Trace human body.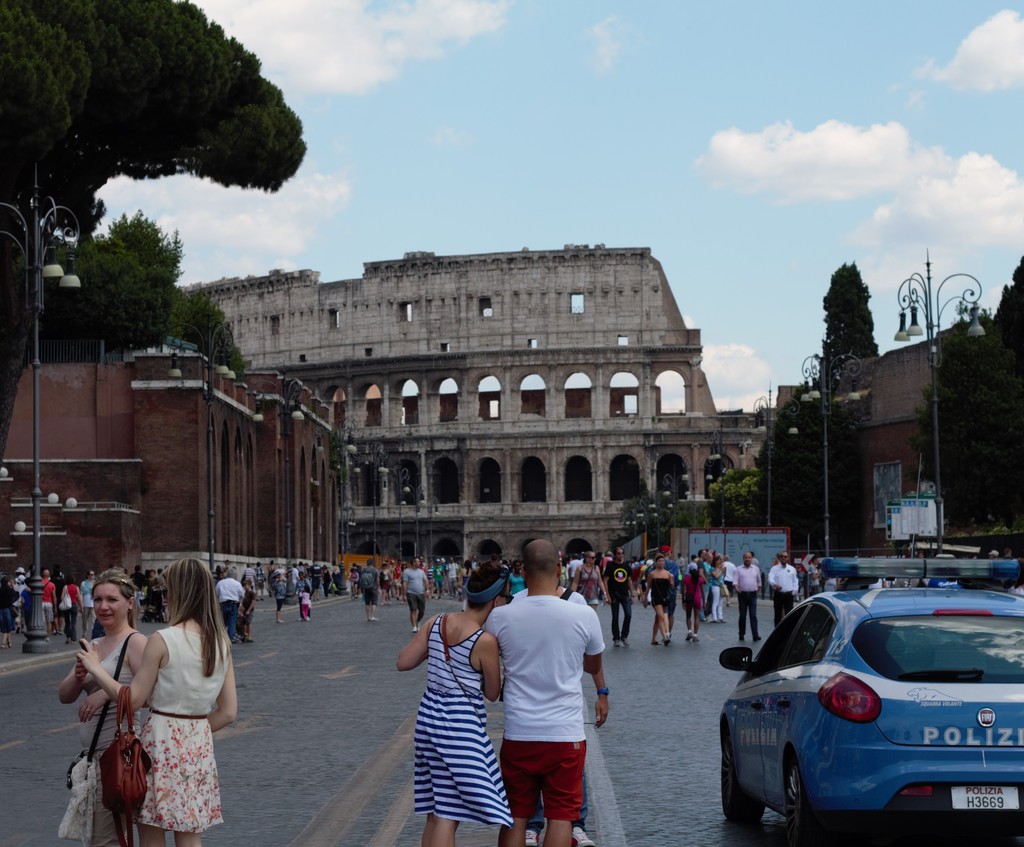
Traced to (x1=54, y1=623, x2=147, y2=846).
